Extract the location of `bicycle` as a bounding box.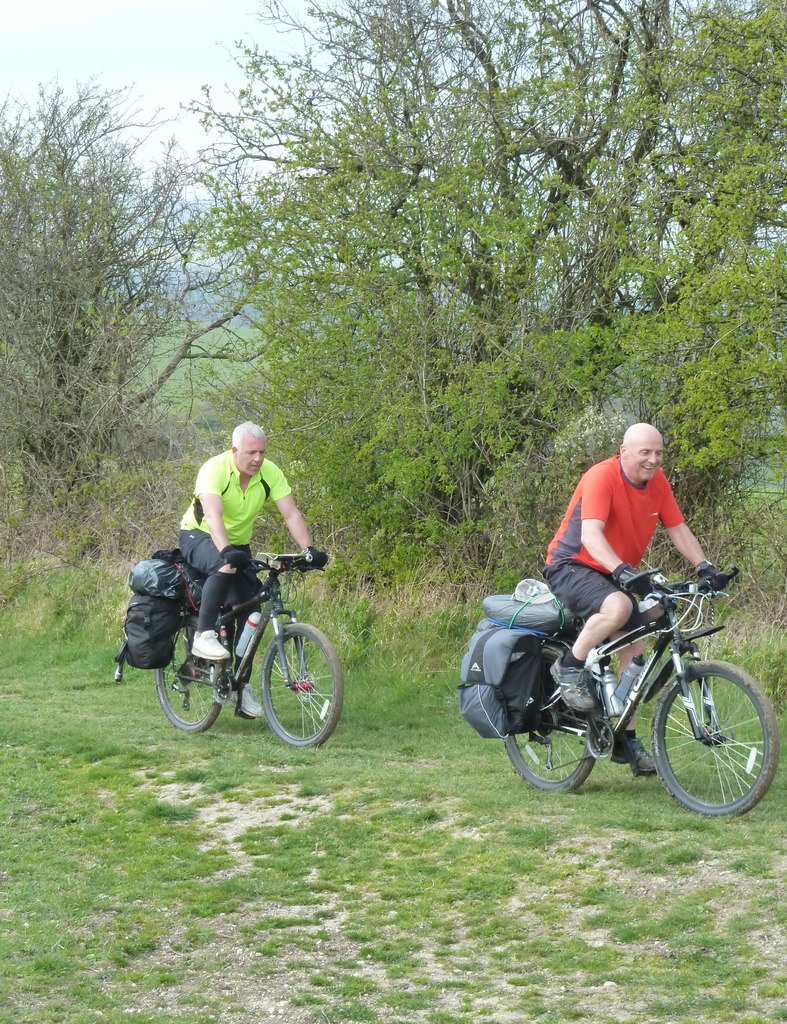
box=[123, 535, 346, 741].
